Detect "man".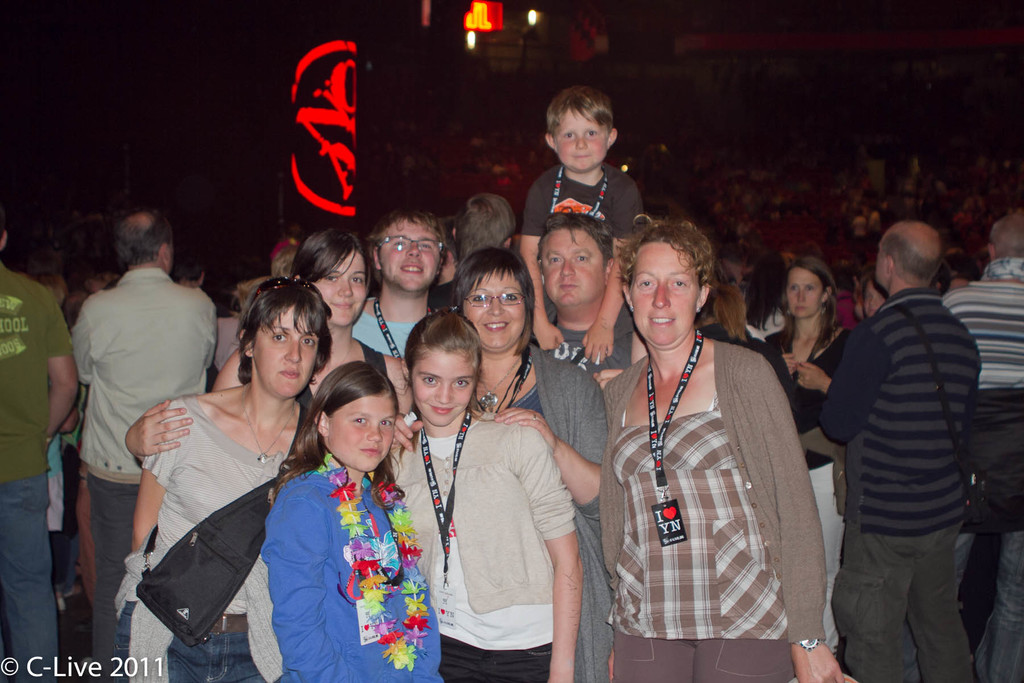
Detected at x1=69, y1=218, x2=207, y2=672.
